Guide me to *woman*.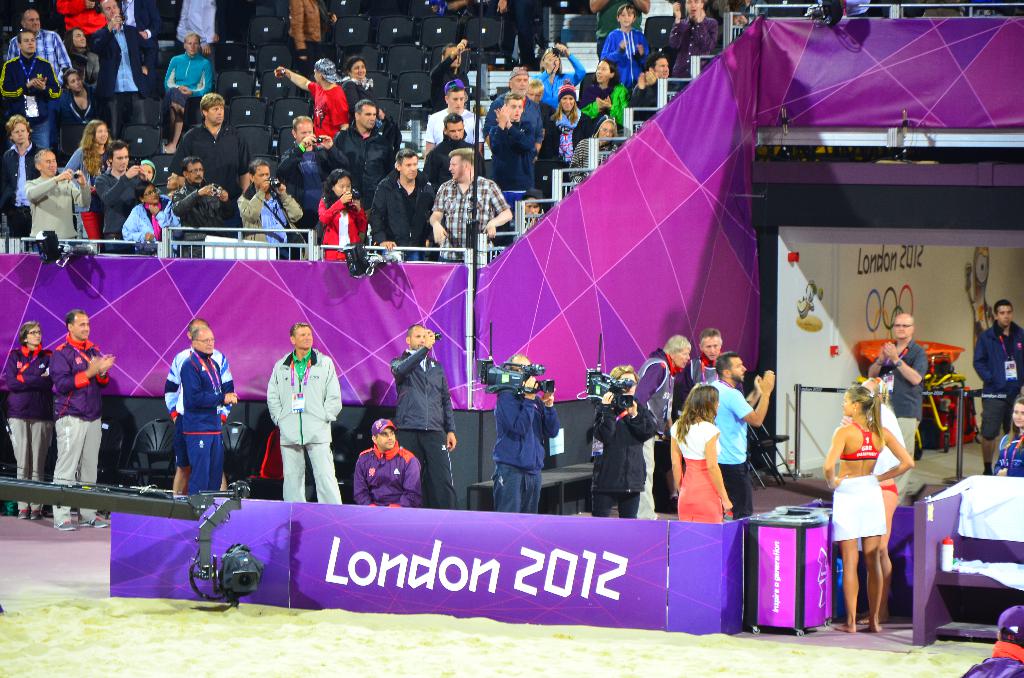
Guidance: x1=314, y1=168, x2=367, y2=268.
